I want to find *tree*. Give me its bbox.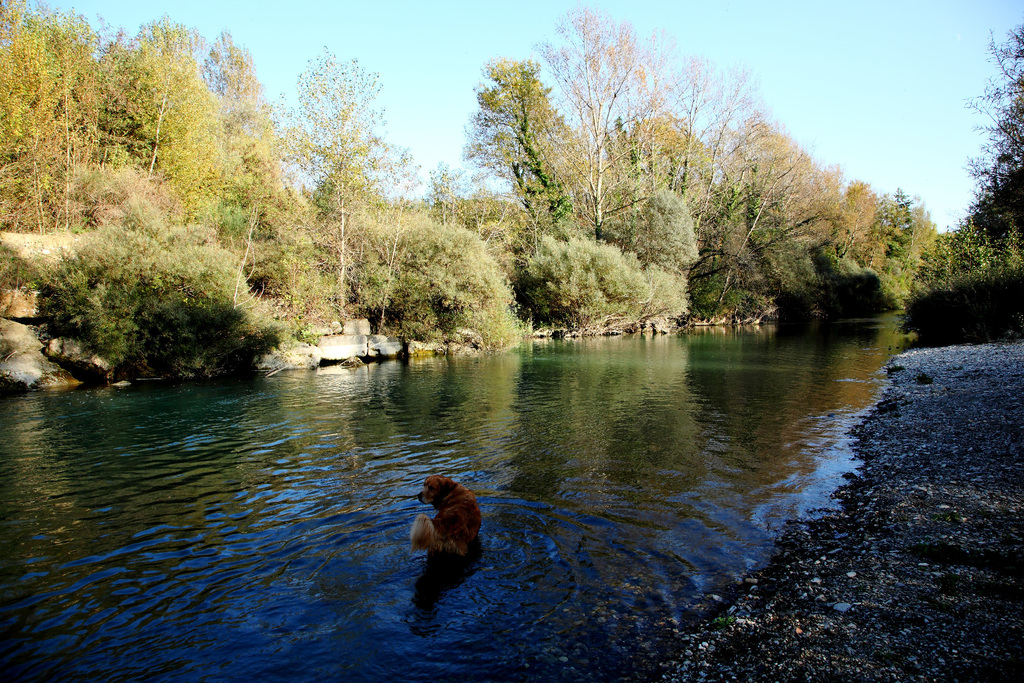
296, 56, 376, 304.
